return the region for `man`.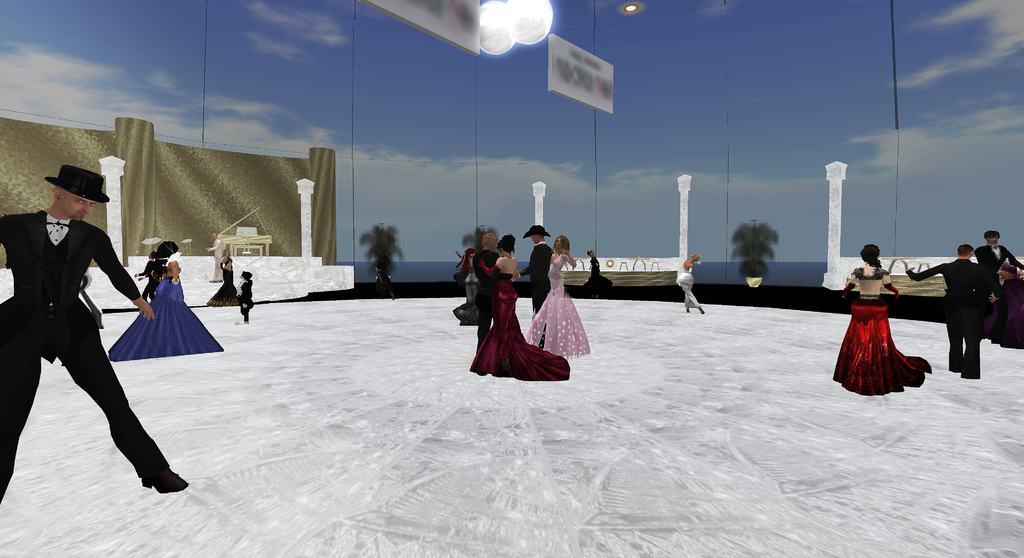
locate(10, 158, 157, 486).
